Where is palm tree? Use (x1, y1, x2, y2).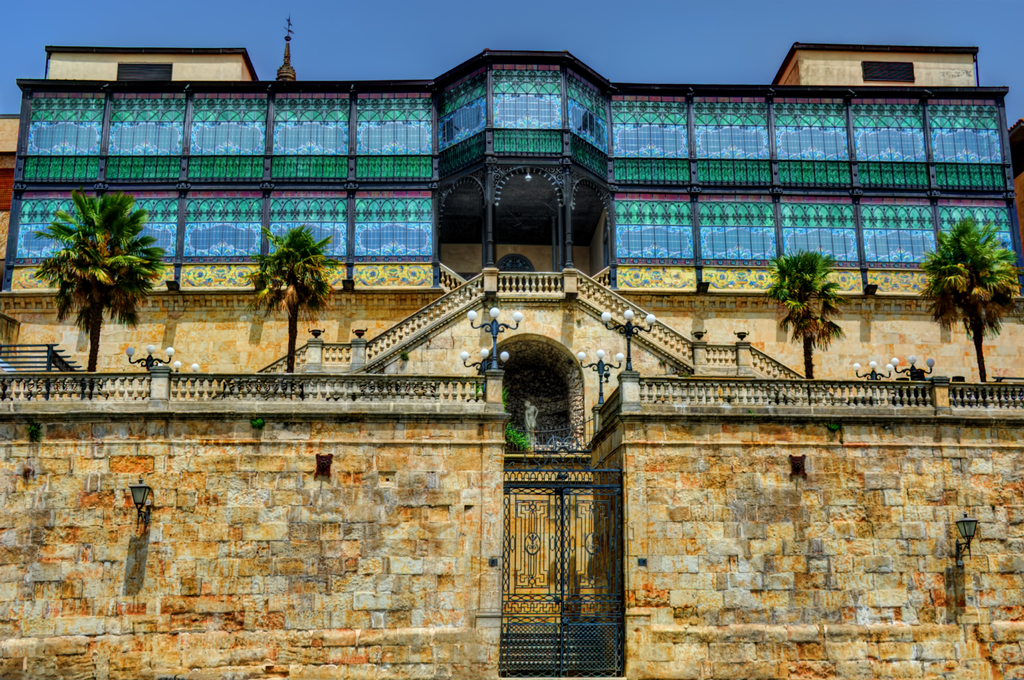
(255, 220, 334, 381).
